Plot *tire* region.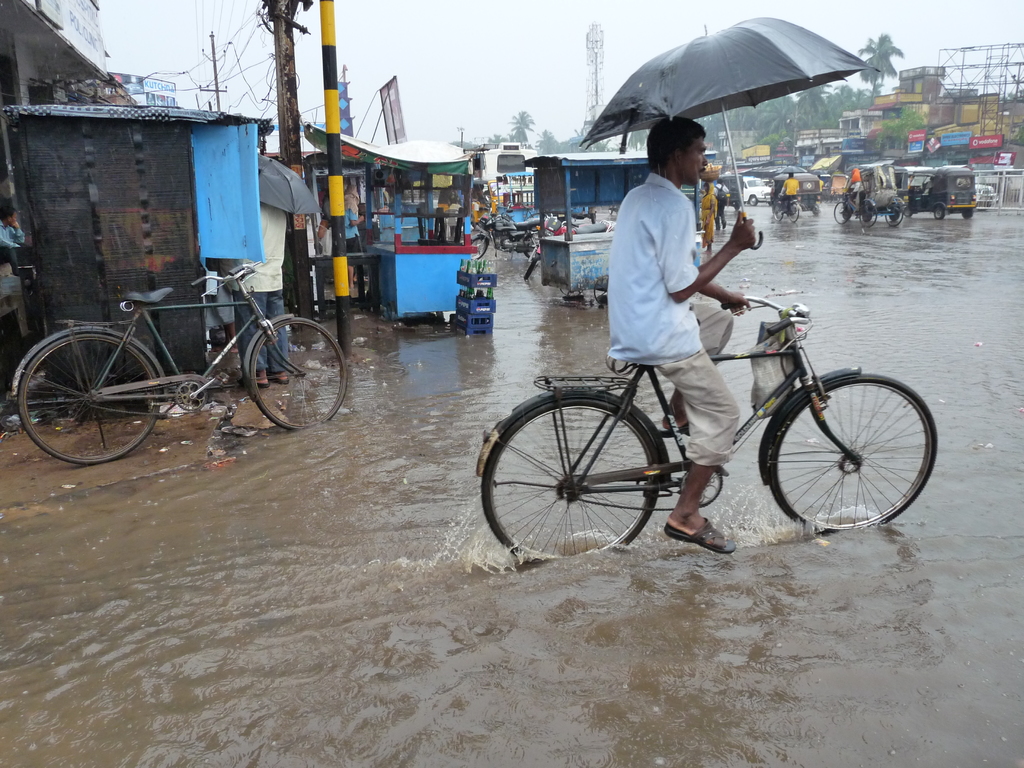
Plotted at detection(19, 328, 161, 466).
